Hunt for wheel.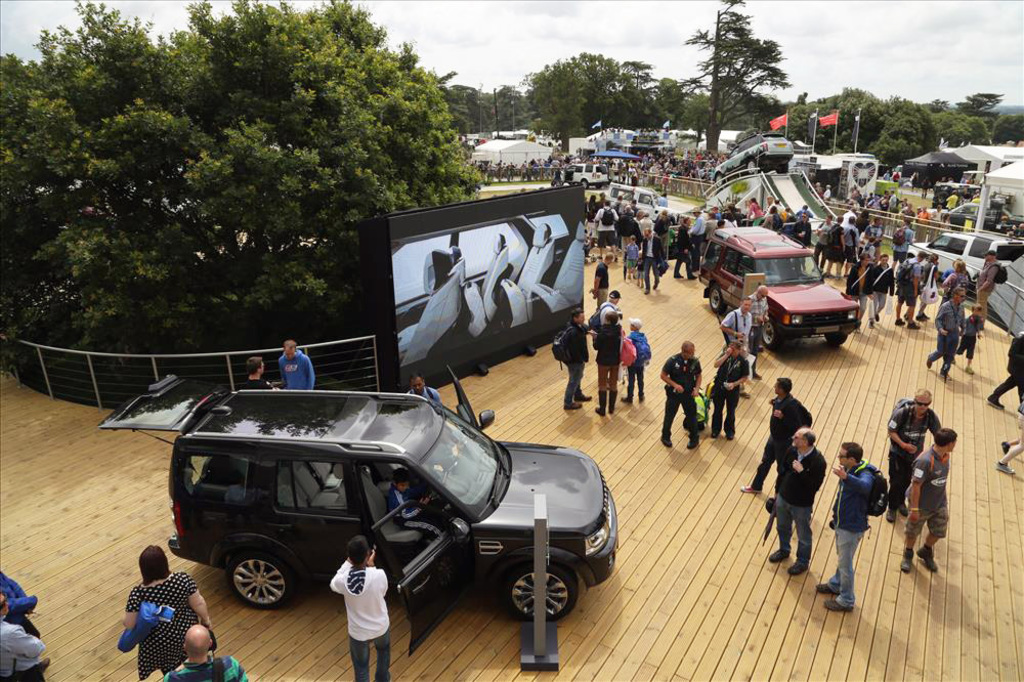
Hunted down at 486:542:593:624.
